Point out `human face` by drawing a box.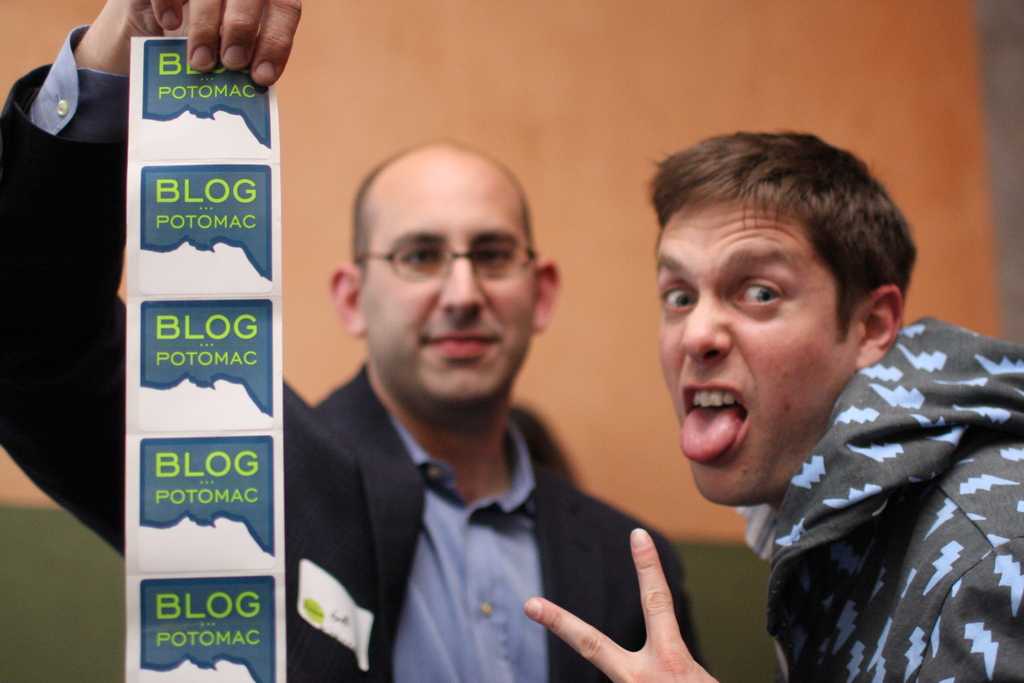
648 202 849 497.
